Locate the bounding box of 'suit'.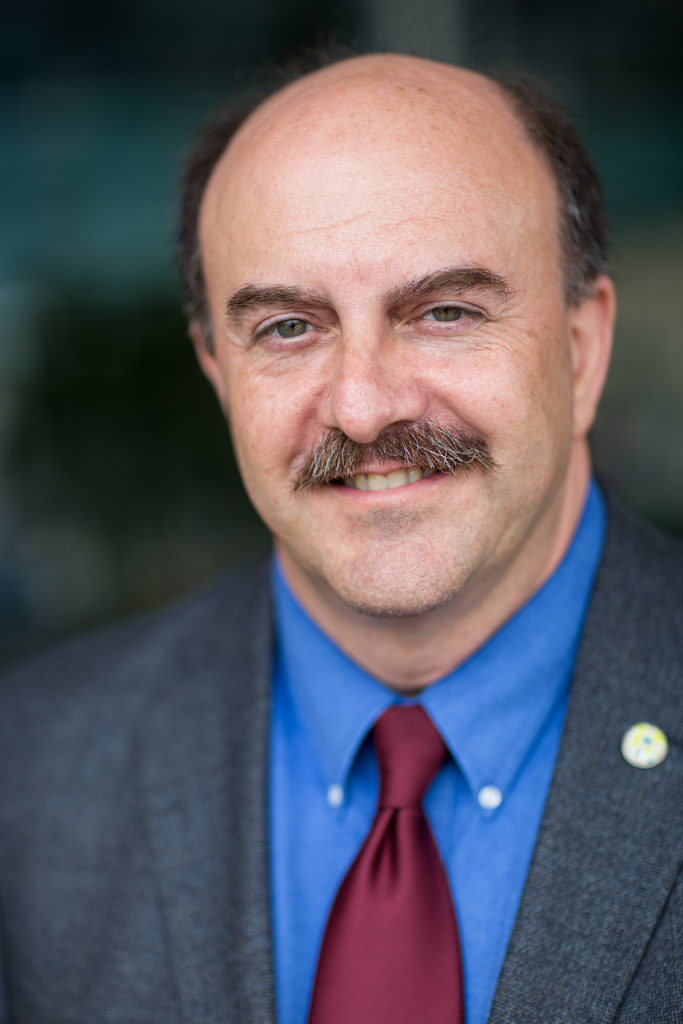
Bounding box: detection(1, 477, 682, 1023).
